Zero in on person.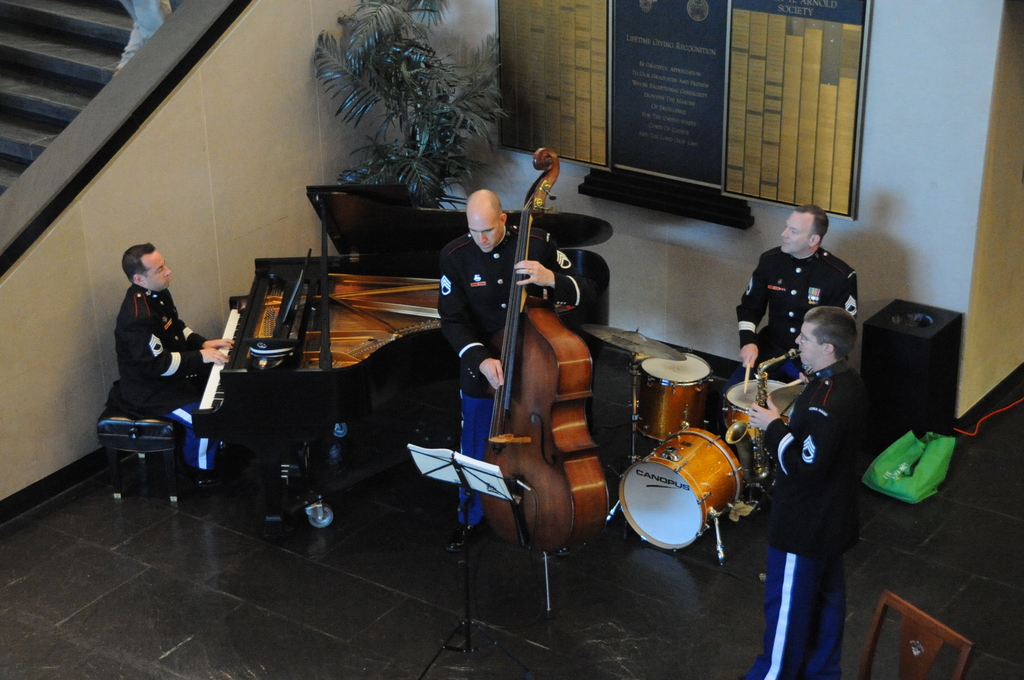
Zeroed in: [left=112, top=241, right=238, bottom=509].
